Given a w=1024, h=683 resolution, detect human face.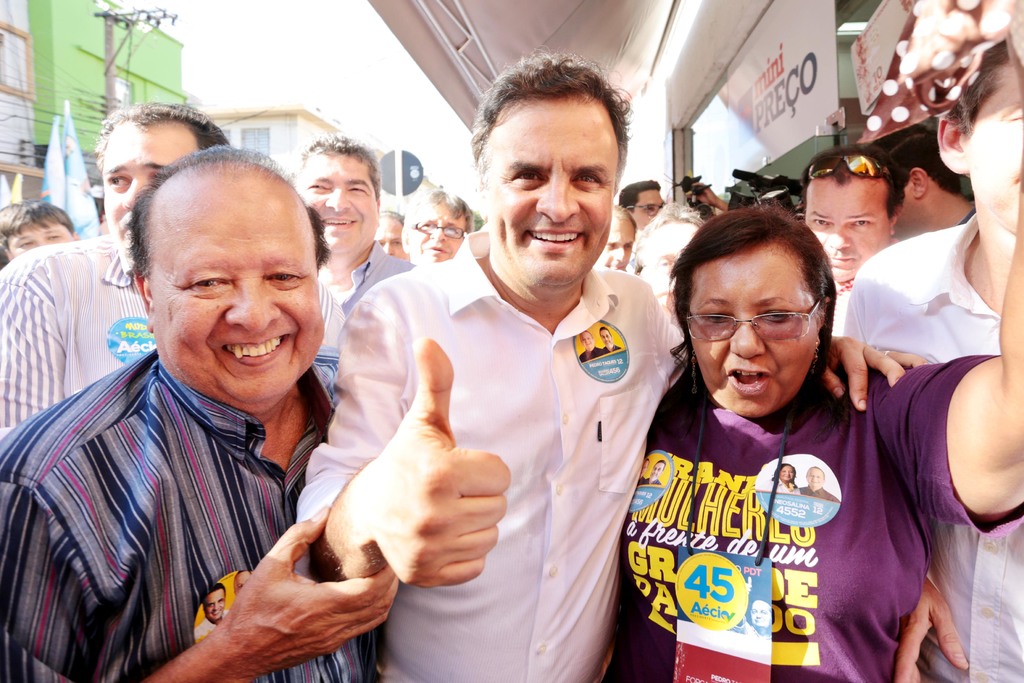
892:178:913:242.
